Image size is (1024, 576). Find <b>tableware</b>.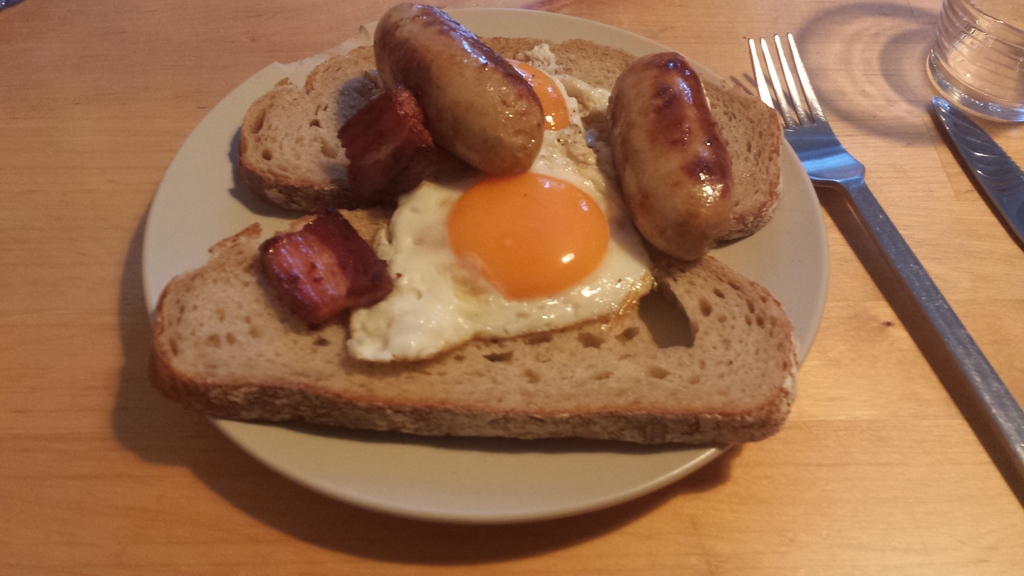
926,0,1023,128.
